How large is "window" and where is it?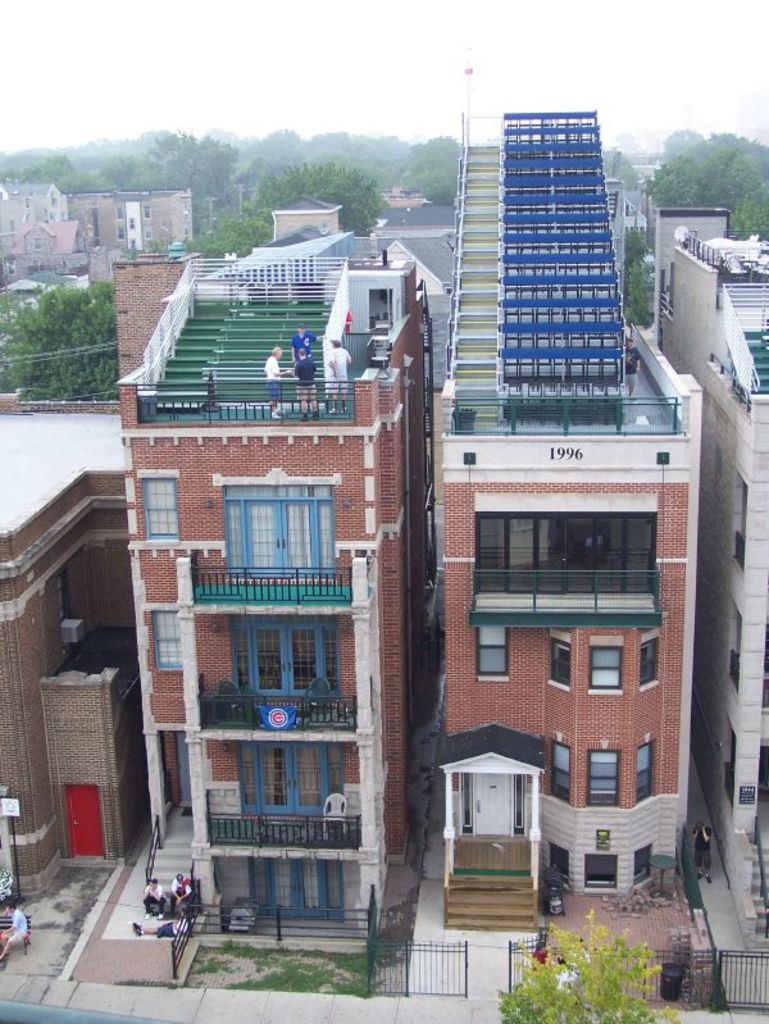
Bounding box: bbox(145, 611, 188, 670).
